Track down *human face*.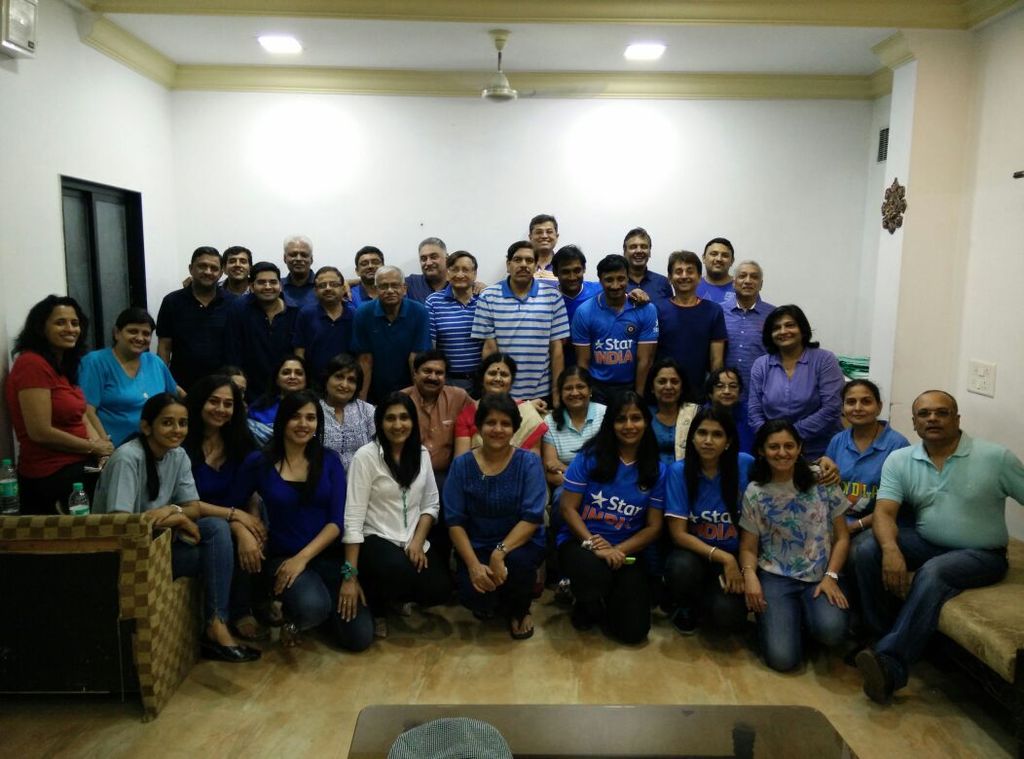
Tracked to {"x1": 531, "y1": 221, "x2": 558, "y2": 249}.
